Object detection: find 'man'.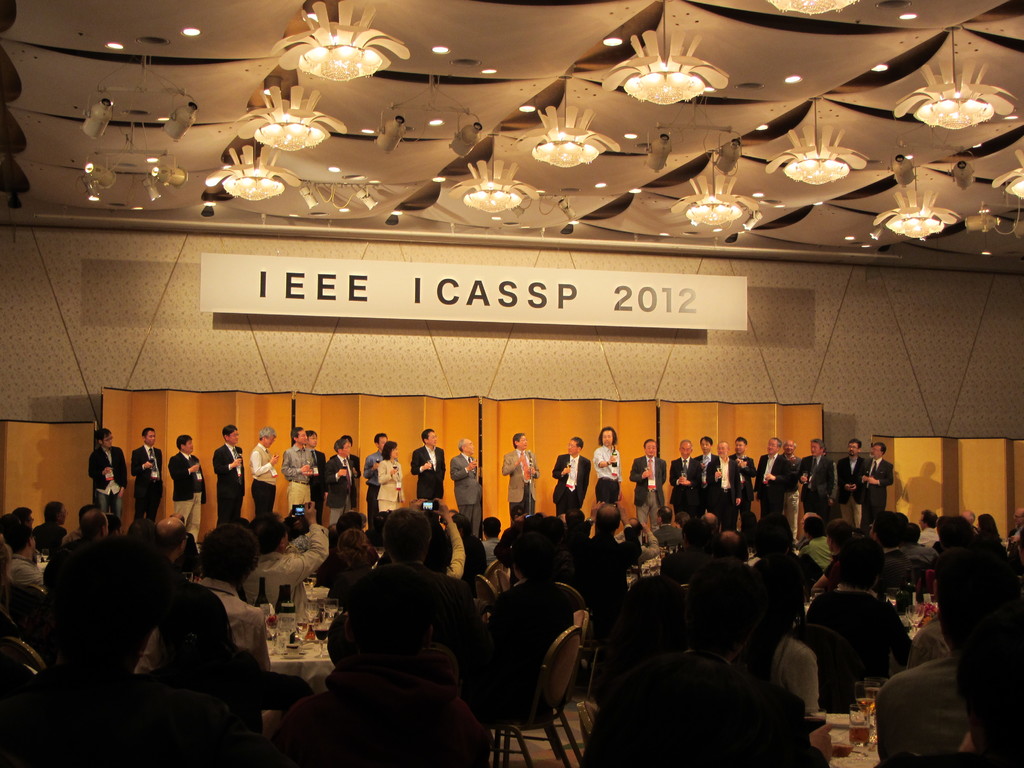
352, 513, 488, 695.
